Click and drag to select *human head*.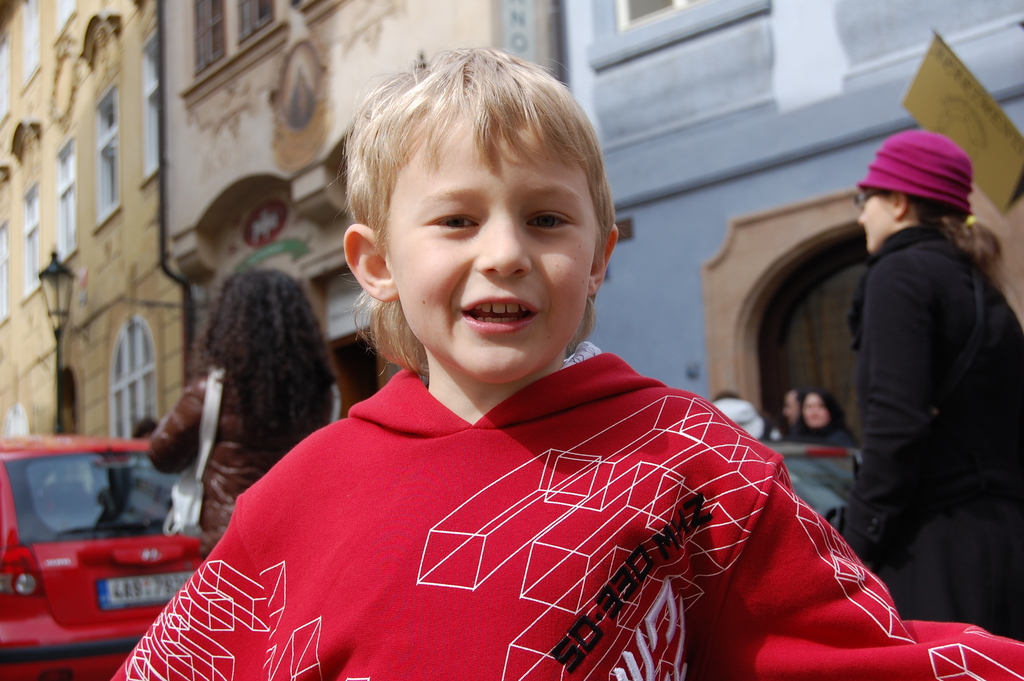
Selection: rect(799, 391, 844, 426).
